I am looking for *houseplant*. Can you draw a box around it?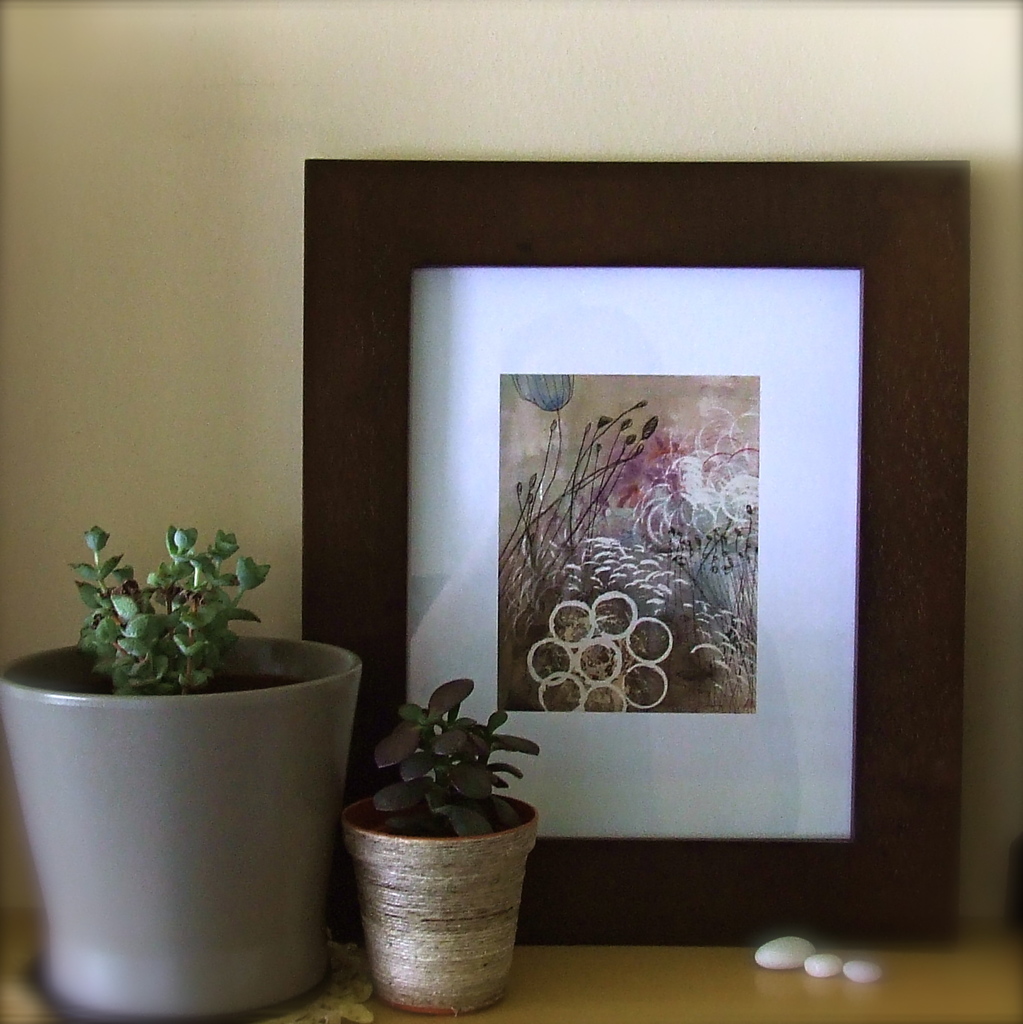
Sure, the bounding box is x1=0 y1=523 x2=371 y2=1023.
